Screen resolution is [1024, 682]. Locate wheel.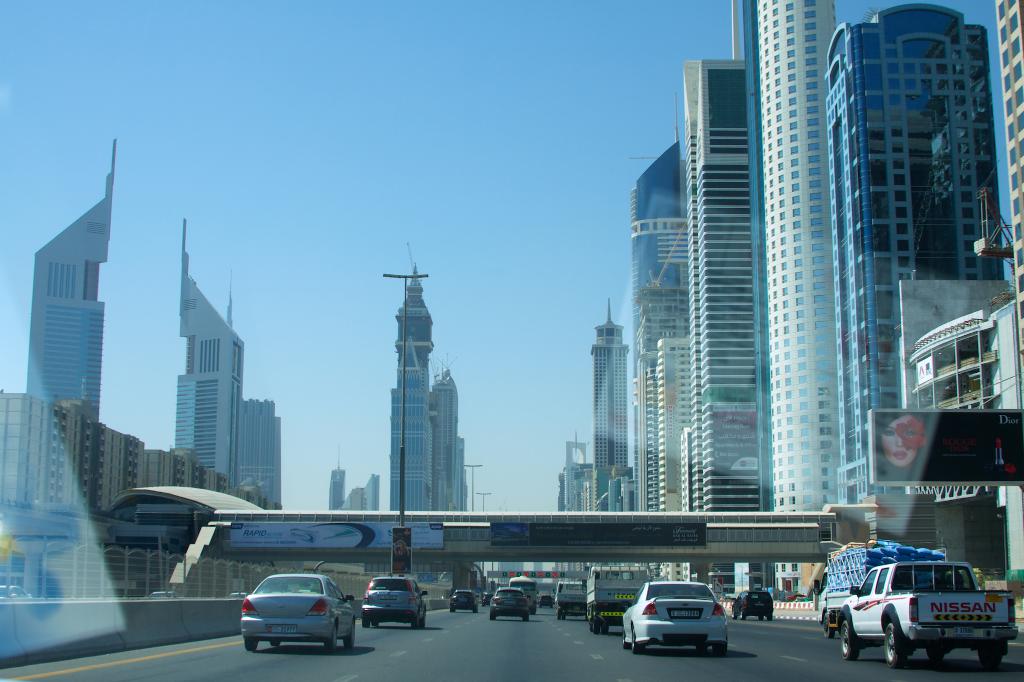
[362, 617, 370, 626].
